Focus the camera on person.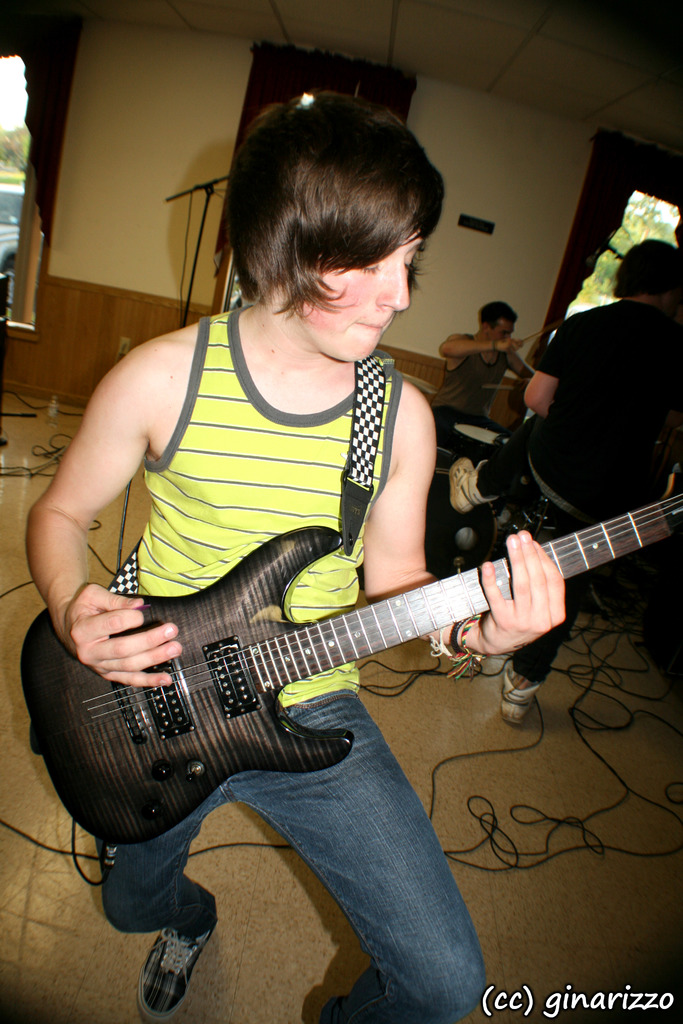
Focus region: <region>72, 115, 603, 1023</region>.
